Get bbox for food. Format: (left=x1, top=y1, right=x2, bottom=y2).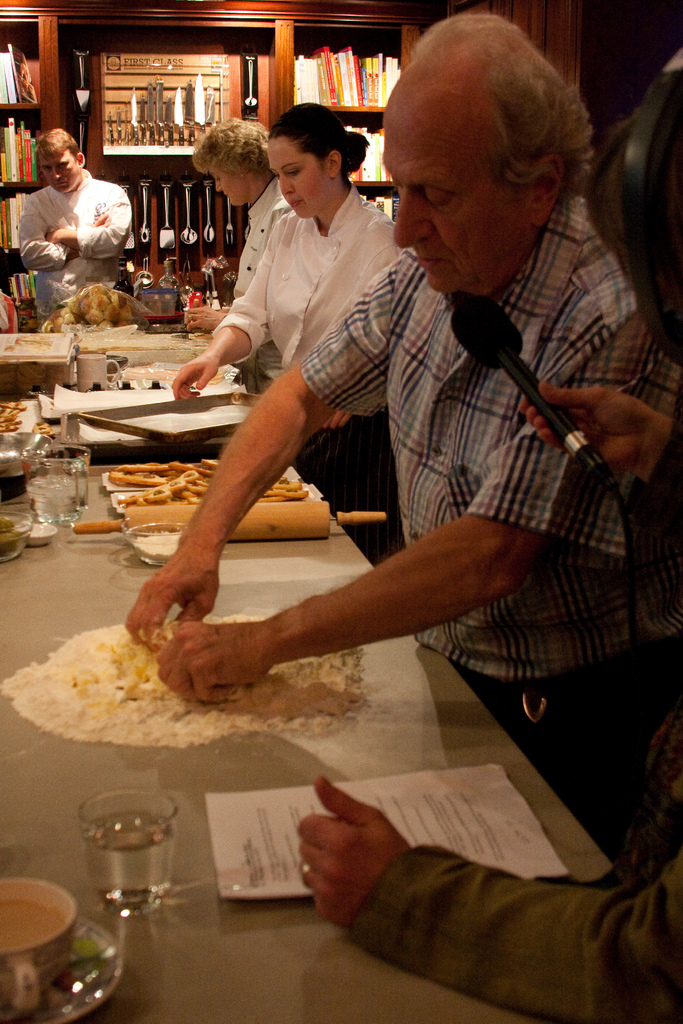
(left=29, top=420, right=52, bottom=435).
